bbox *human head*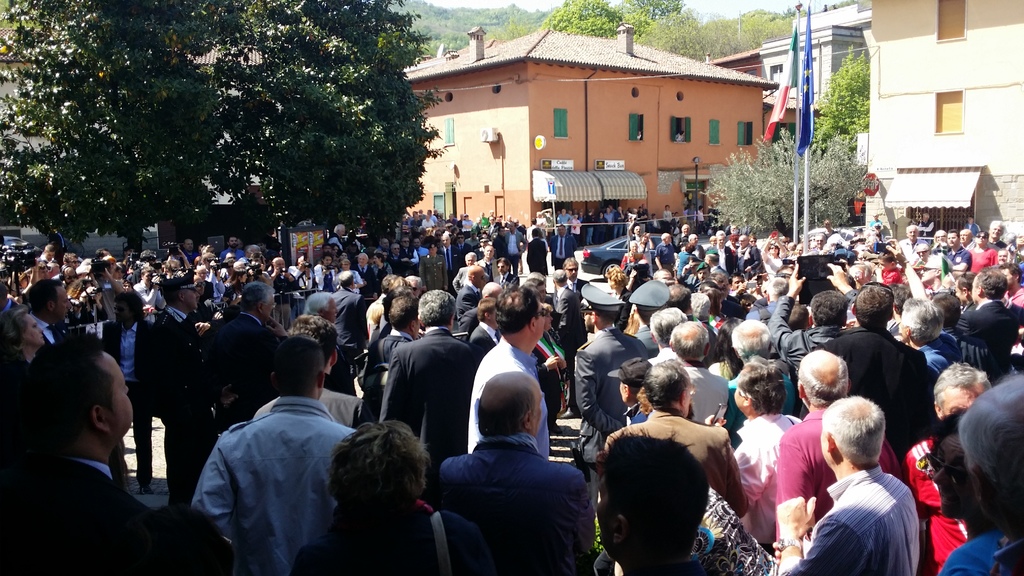
box=[766, 242, 781, 257]
